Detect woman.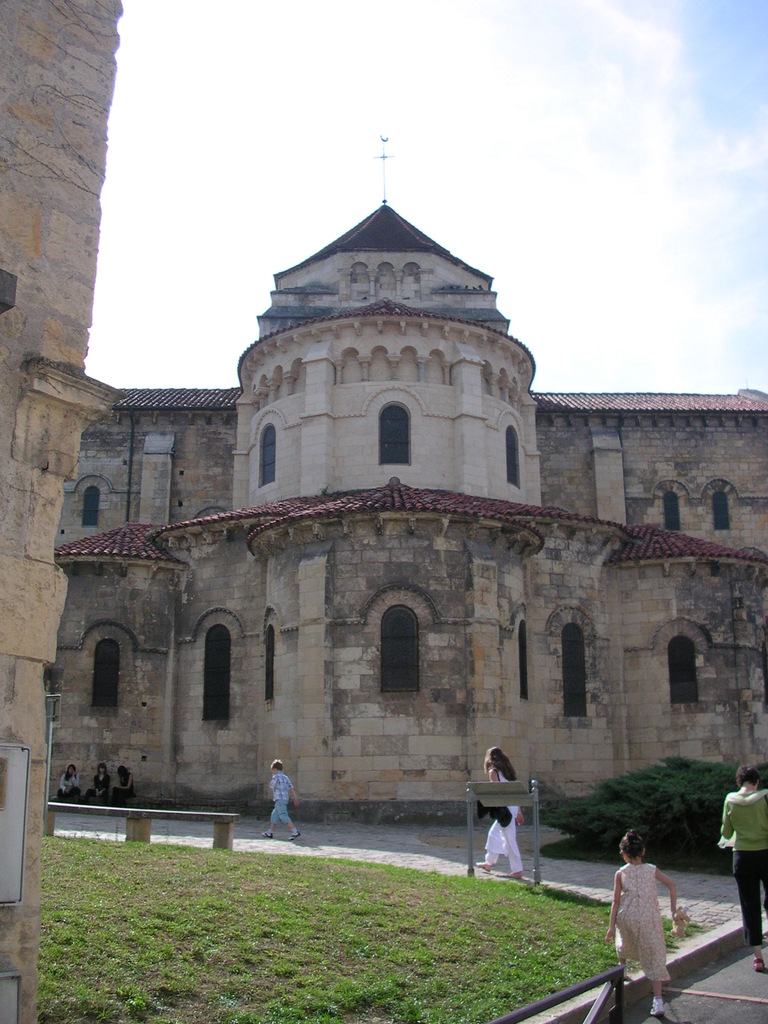
Detected at {"left": 473, "top": 732, "right": 553, "bottom": 893}.
